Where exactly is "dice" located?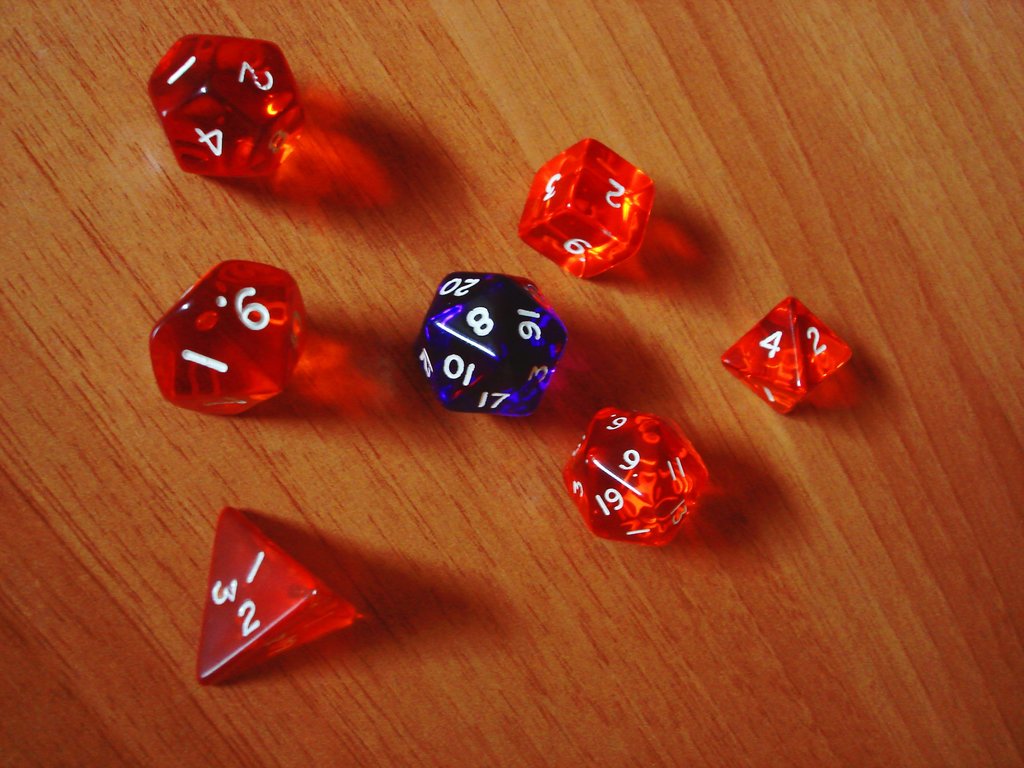
Its bounding box is [left=412, top=269, right=570, bottom=424].
